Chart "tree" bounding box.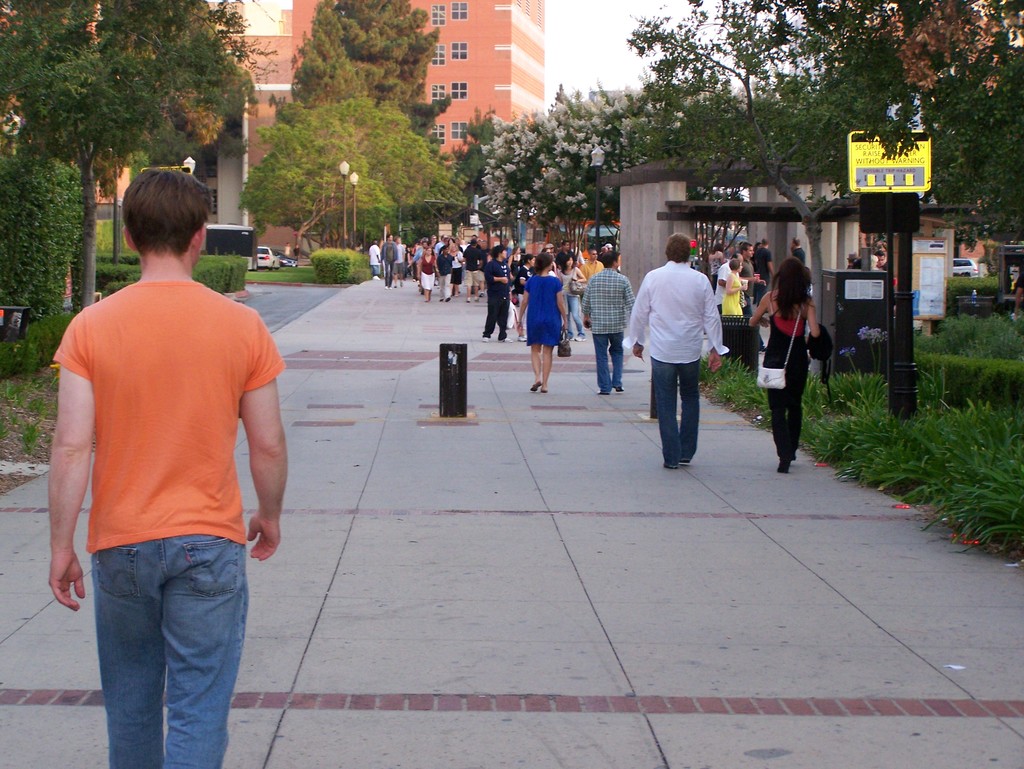
Charted: <region>269, 0, 454, 133</region>.
